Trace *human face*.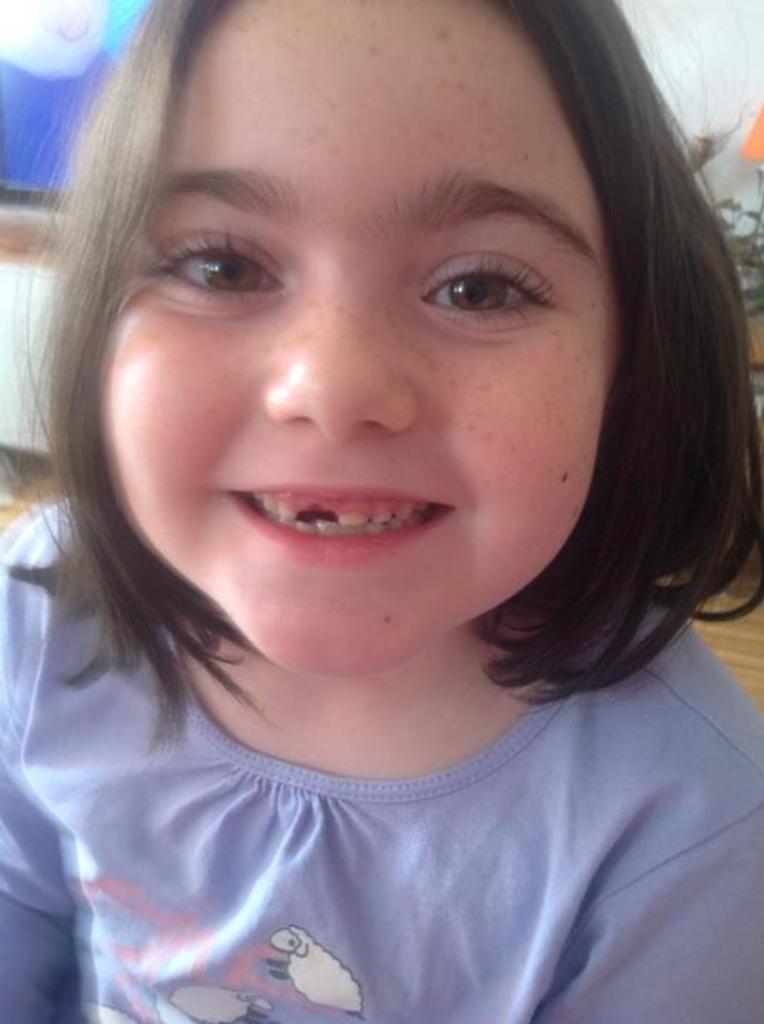
Traced to l=97, t=0, r=606, b=664.
